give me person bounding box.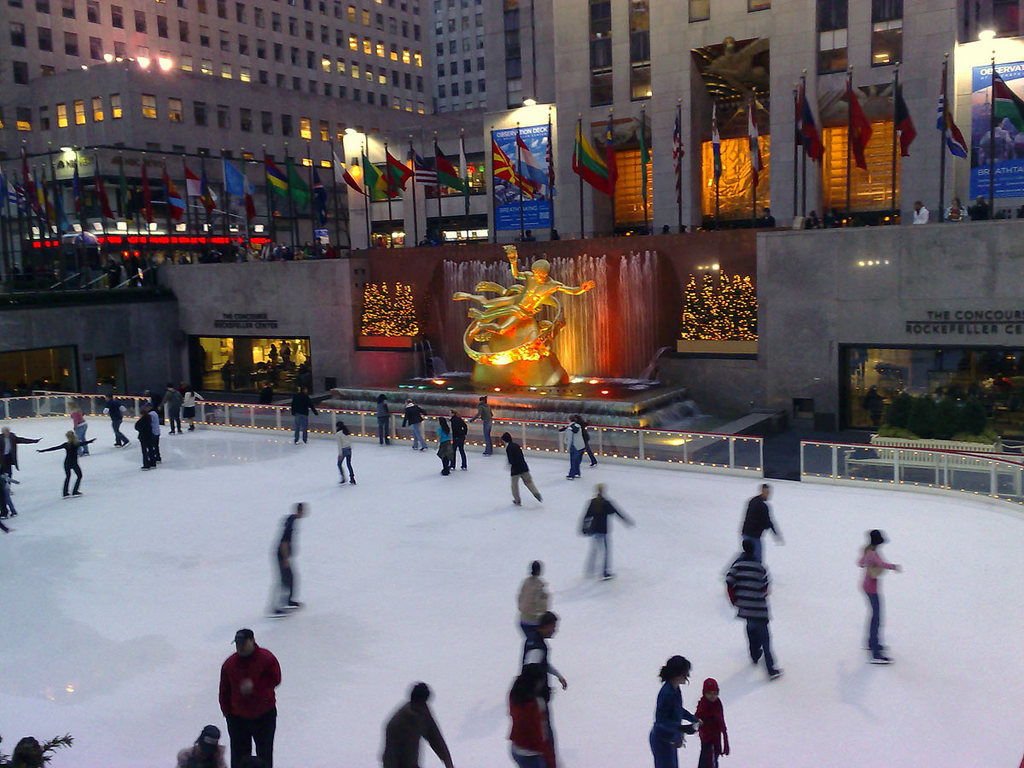
<region>558, 415, 593, 480</region>.
